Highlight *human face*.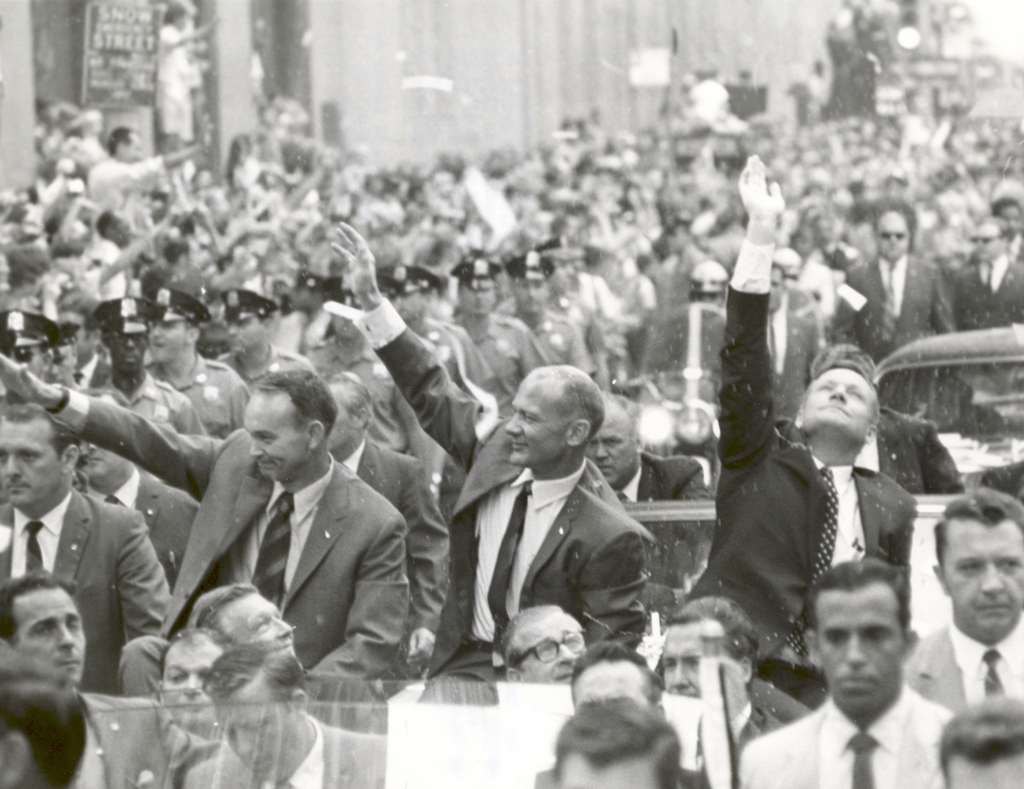
Highlighted region: [x1=388, y1=297, x2=397, y2=311].
